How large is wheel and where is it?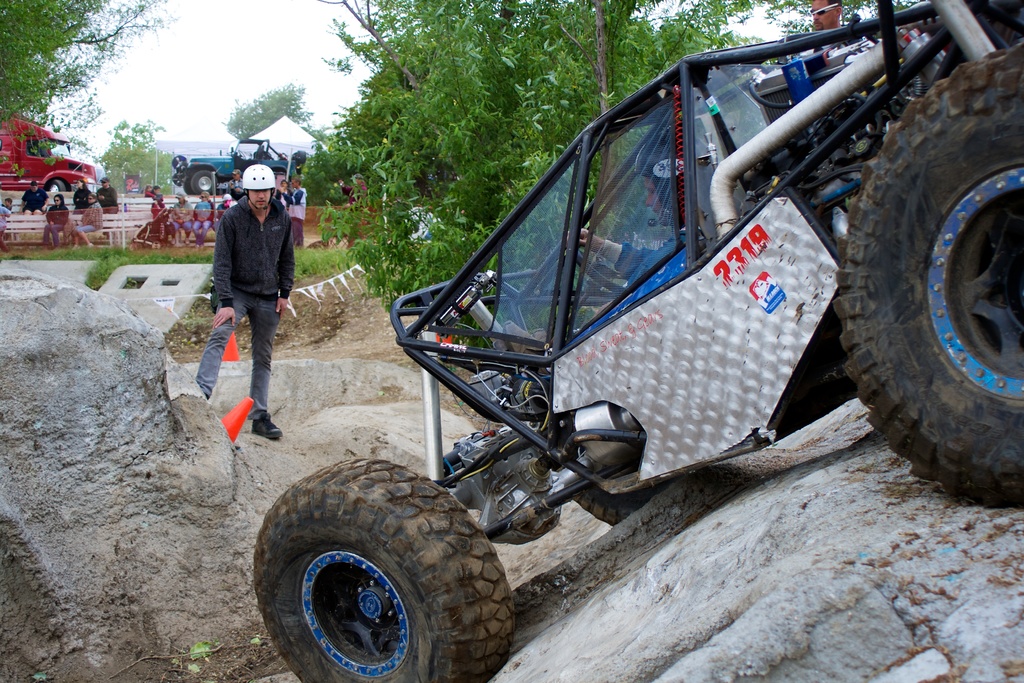
Bounding box: 47 179 65 192.
